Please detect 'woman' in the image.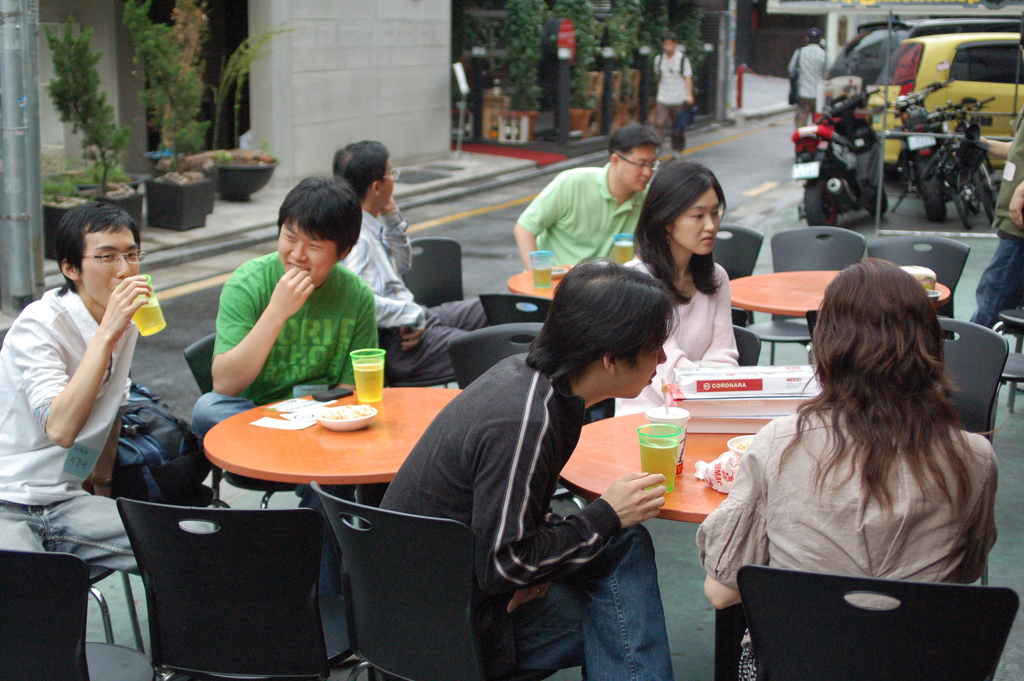
box=[624, 165, 742, 408].
